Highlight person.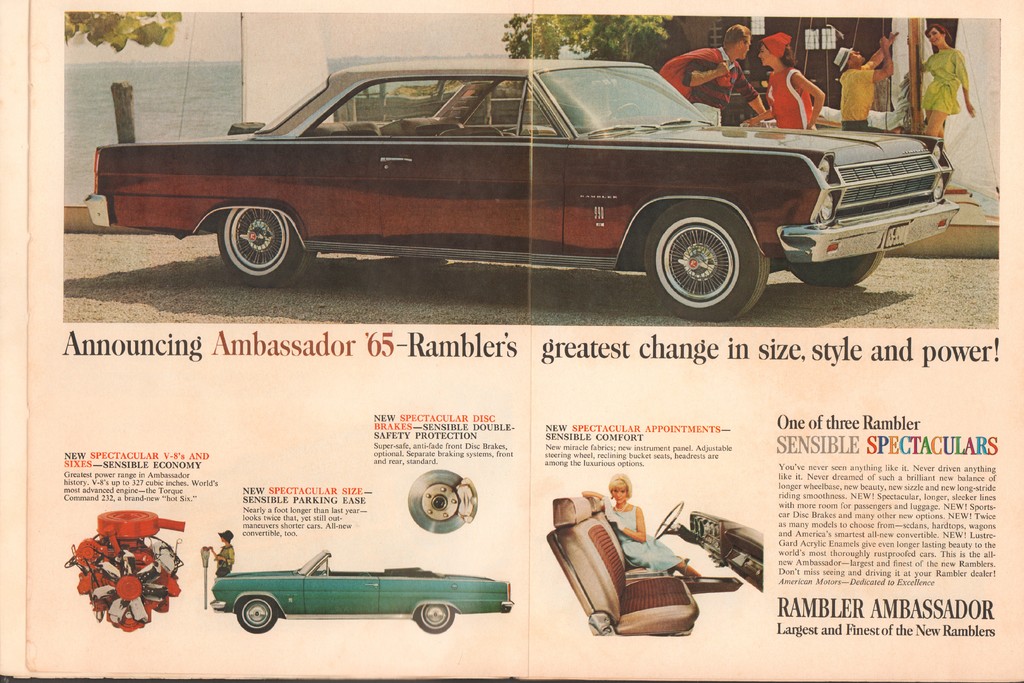
Highlighted region: crop(207, 521, 233, 580).
